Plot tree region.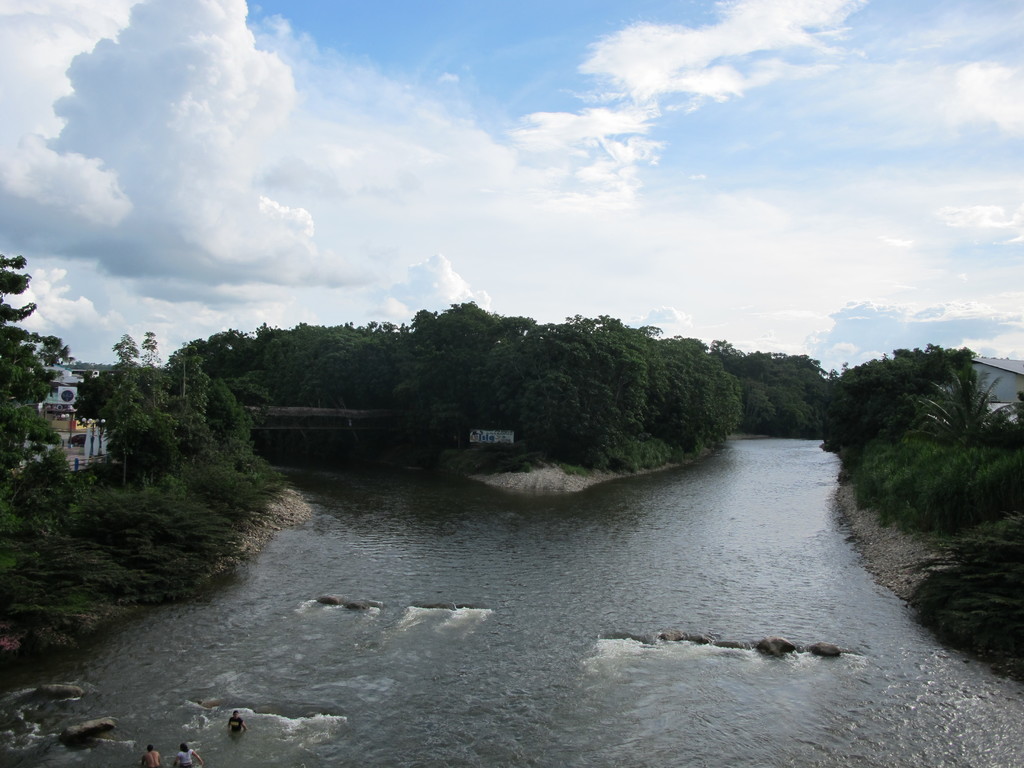
Plotted at BBox(816, 344, 982, 467).
